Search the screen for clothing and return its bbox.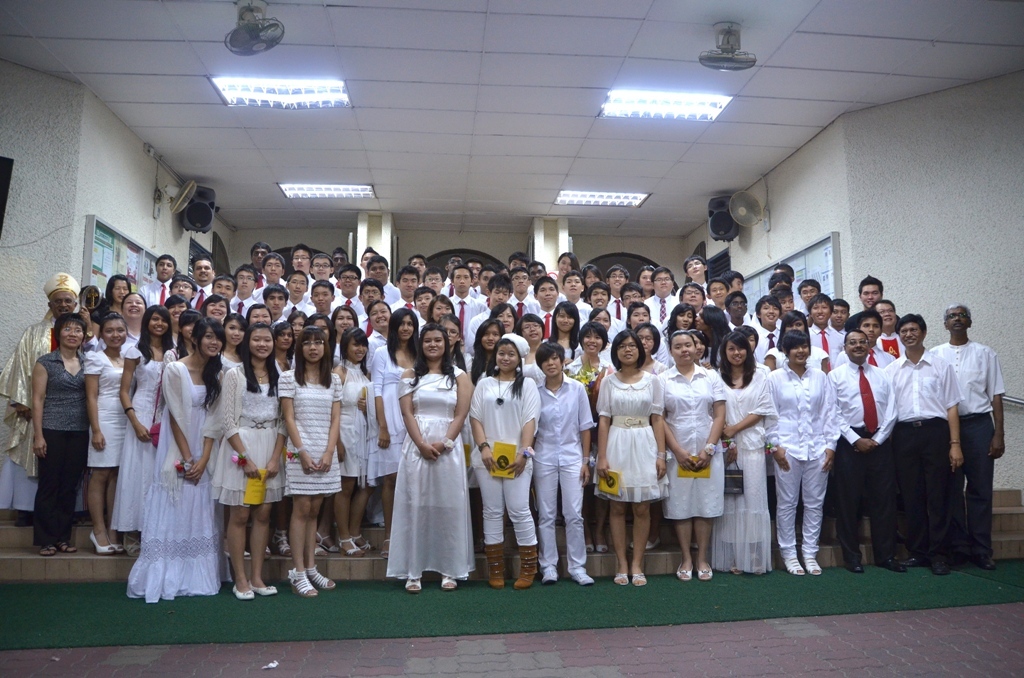
Found: crop(369, 339, 409, 493).
